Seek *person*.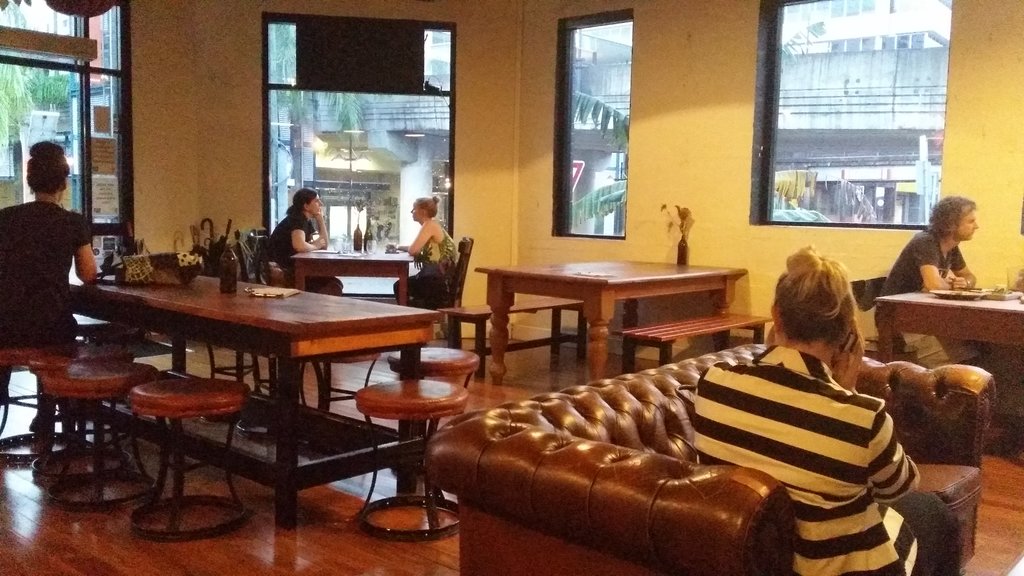
0:136:104:358.
